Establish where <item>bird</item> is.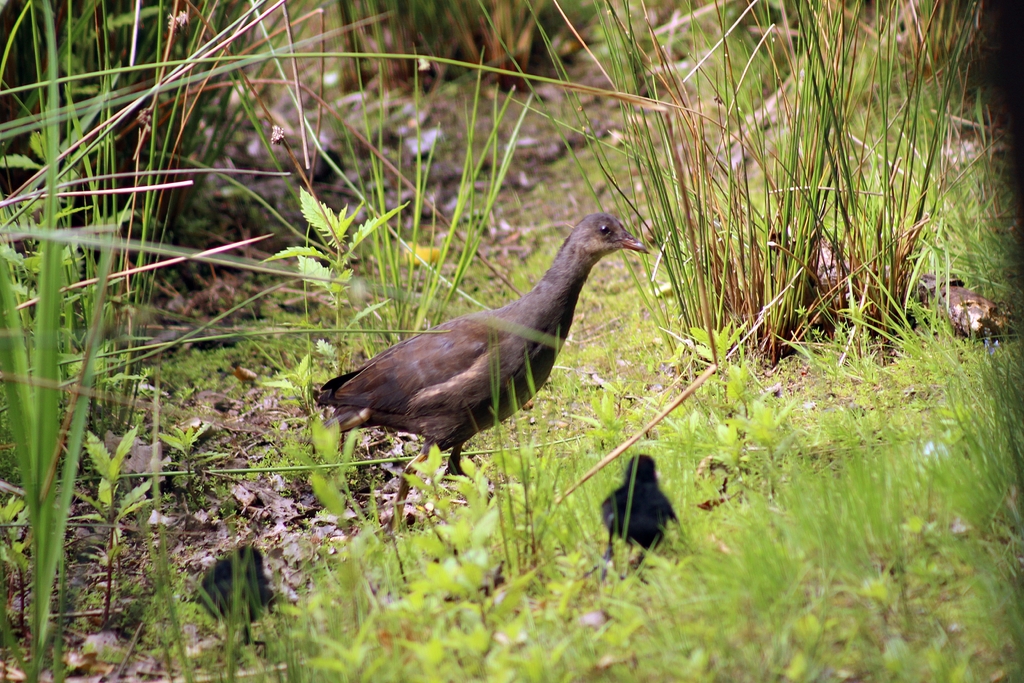
Established at (178,548,298,654).
